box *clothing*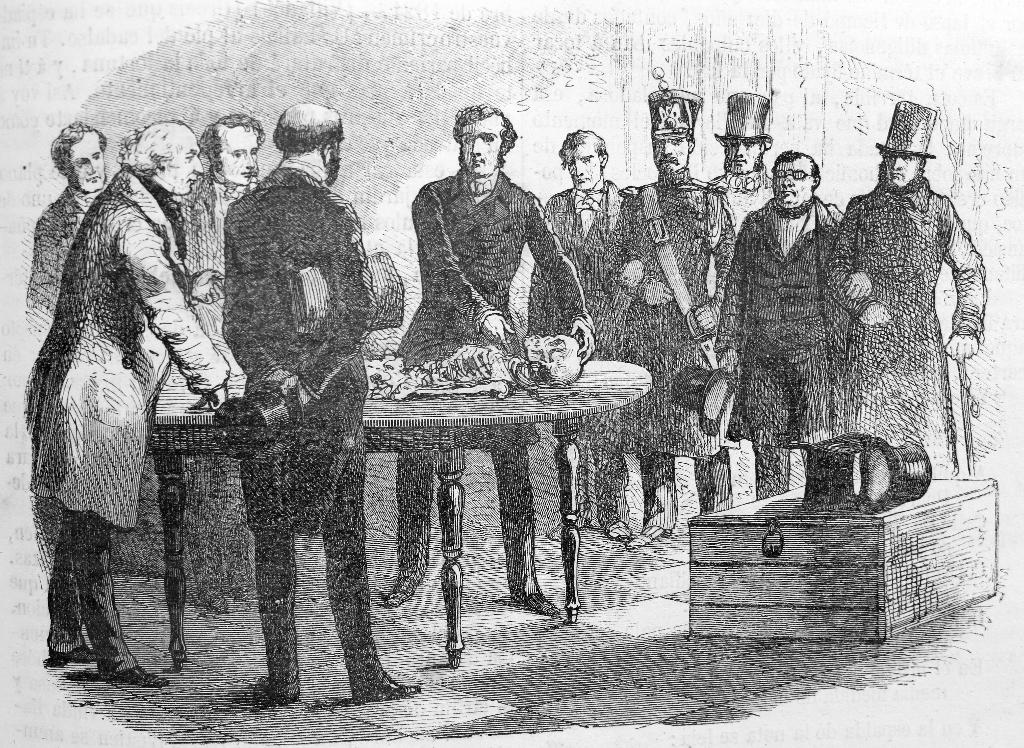
[524, 183, 656, 506]
